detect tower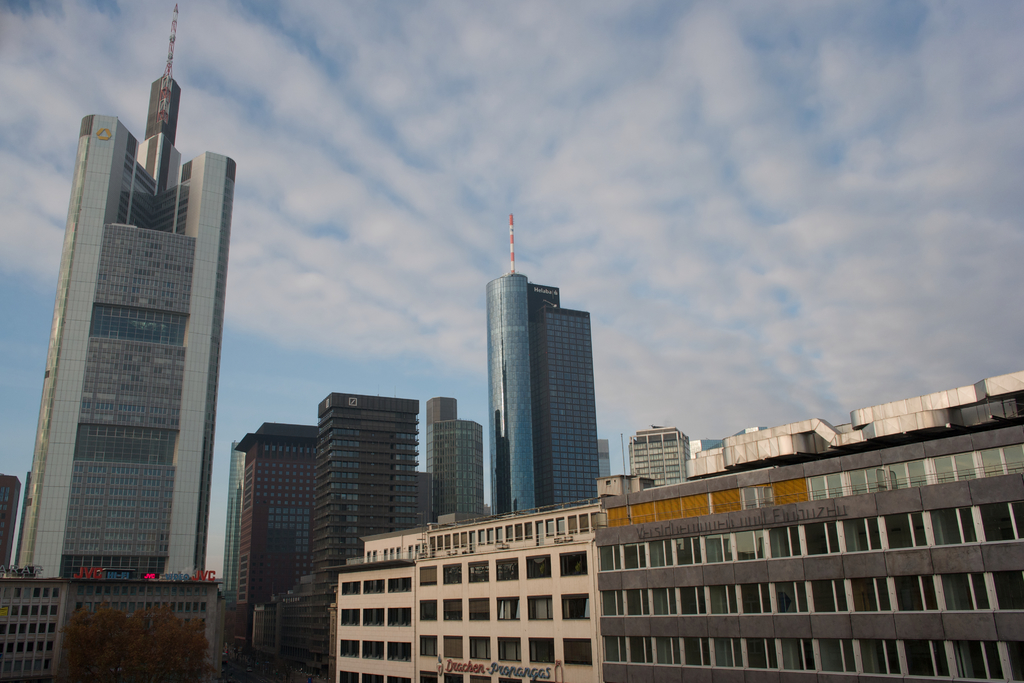
x1=8 y1=1 x2=212 y2=578
